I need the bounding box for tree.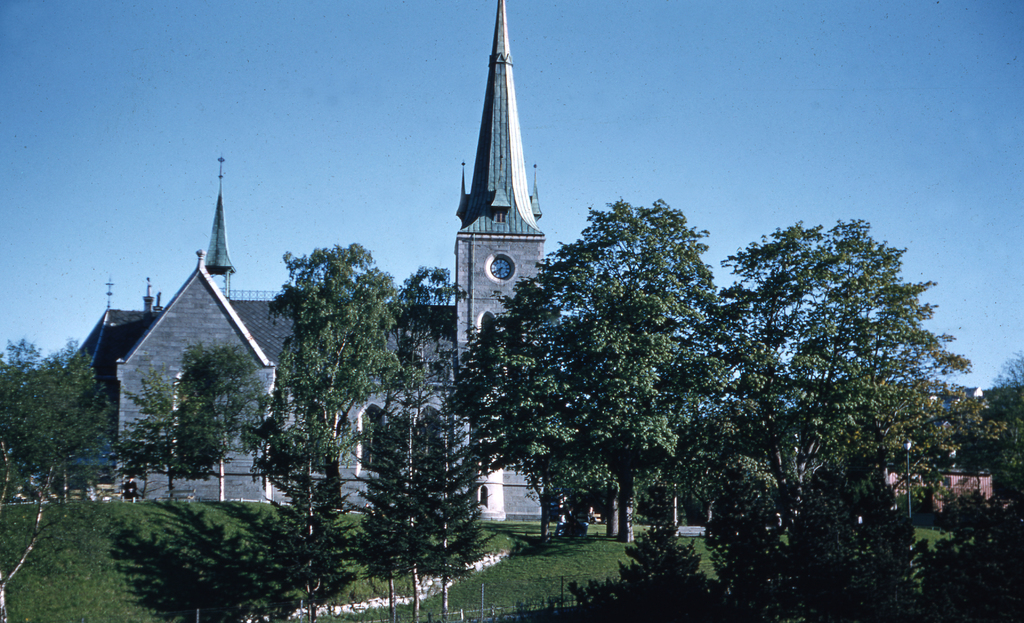
Here it is: box(172, 343, 265, 517).
